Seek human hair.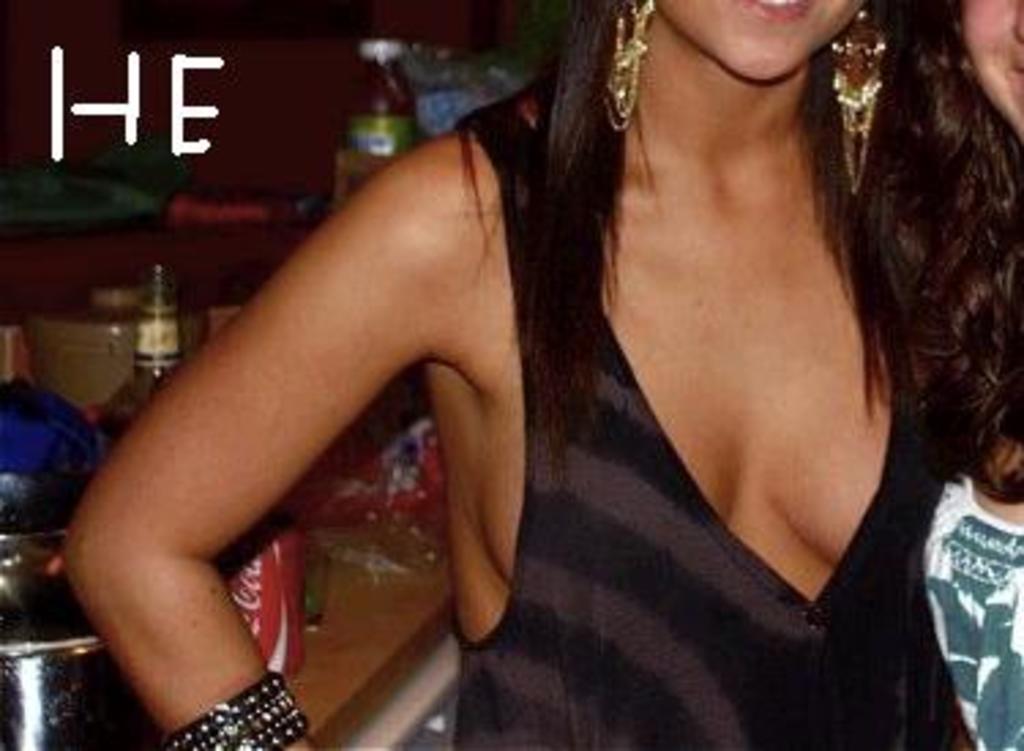
bbox(459, 0, 1021, 497).
